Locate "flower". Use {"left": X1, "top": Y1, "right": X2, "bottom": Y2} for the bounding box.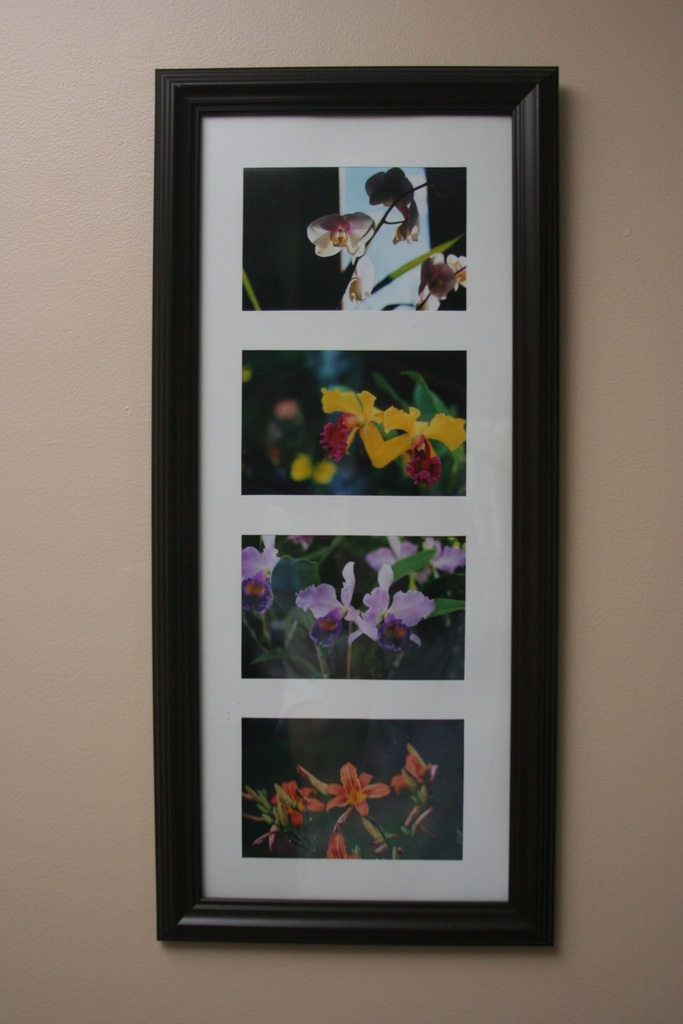
{"left": 362, "top": 540, "right": 467, "bottom": 593}.
